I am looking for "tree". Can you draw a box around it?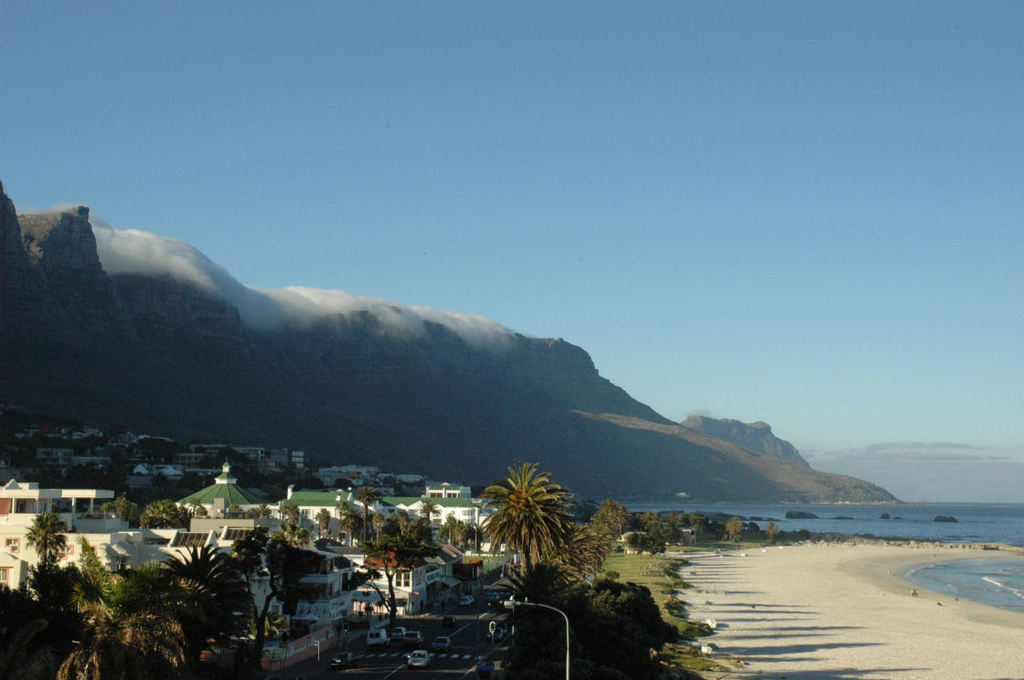
Sure, the bounding box is detection(725, 515, 742, 538).
